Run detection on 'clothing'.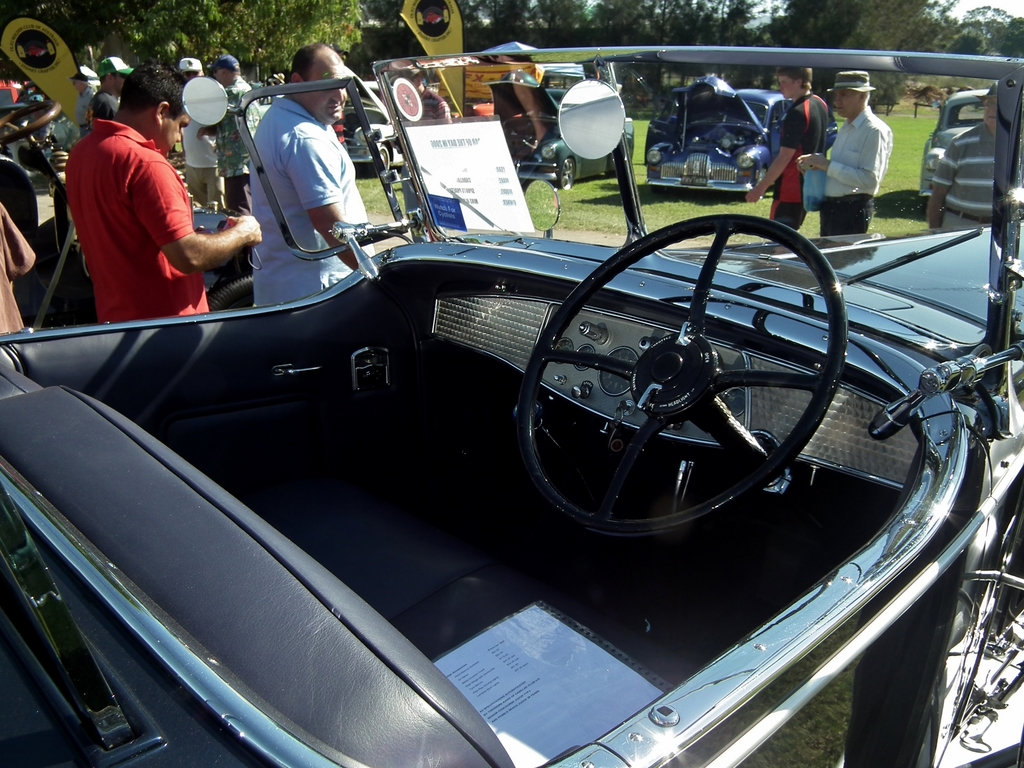
Result: region(61, 110, 212, 326).
